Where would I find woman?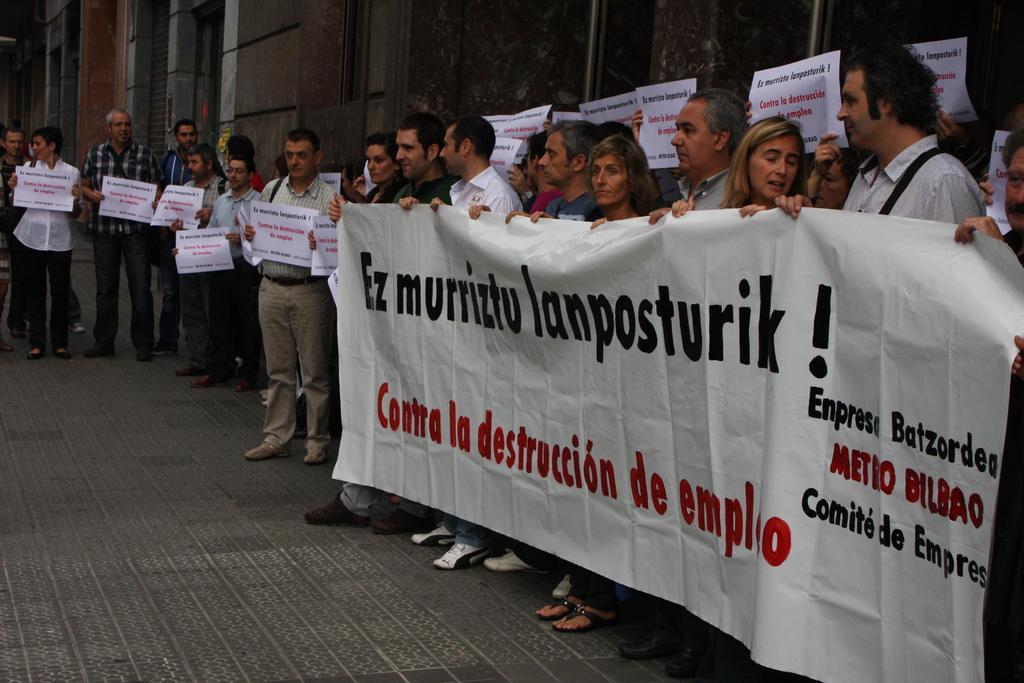
At [x1=540, y1=133, x2=673, y2=632].
